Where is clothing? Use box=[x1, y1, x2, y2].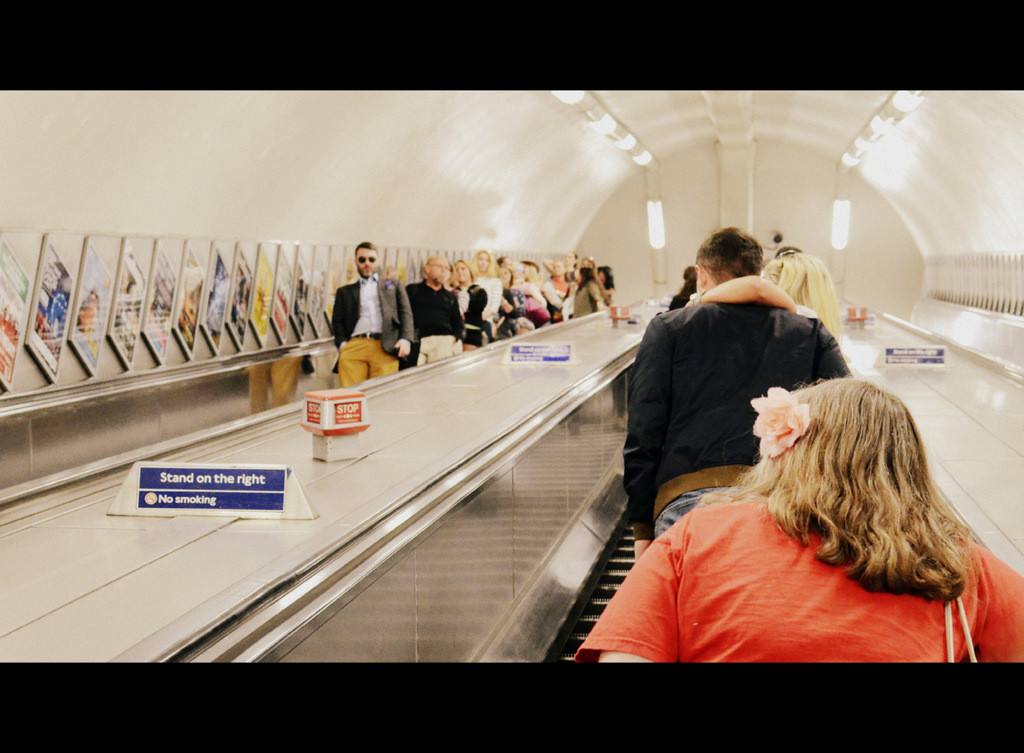
box=[541, 276, 572, 294].
